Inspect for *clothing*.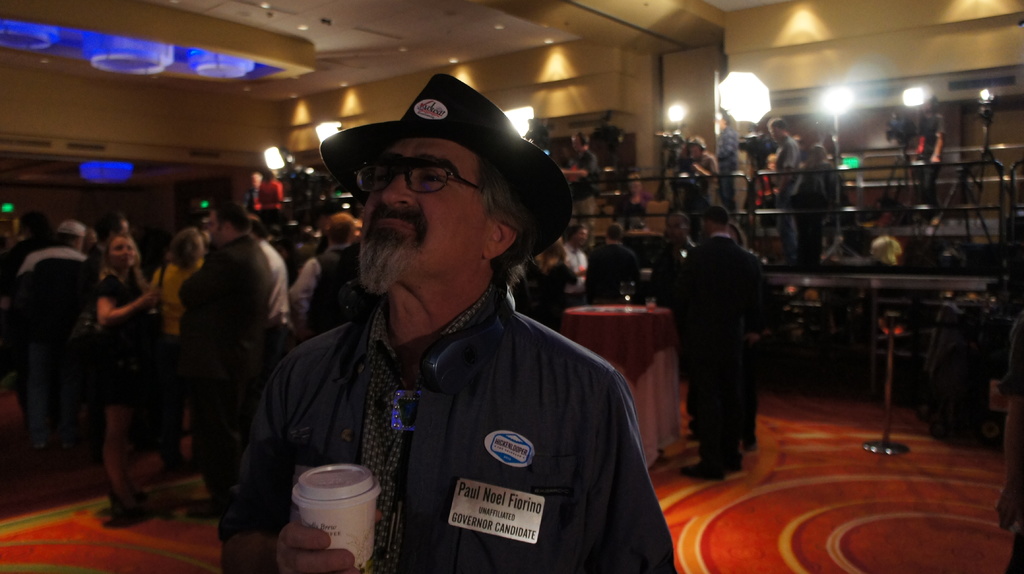
Inspection: [0, 235, 35, 306].
